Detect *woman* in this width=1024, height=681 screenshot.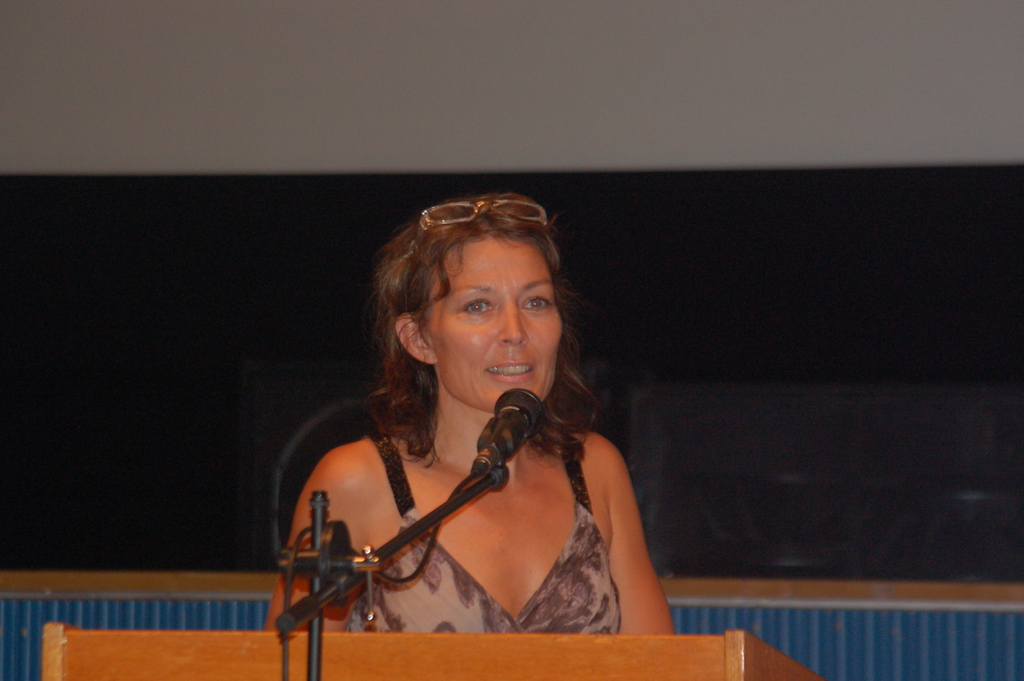
Detection: rect(284, 163, 685, 653).
